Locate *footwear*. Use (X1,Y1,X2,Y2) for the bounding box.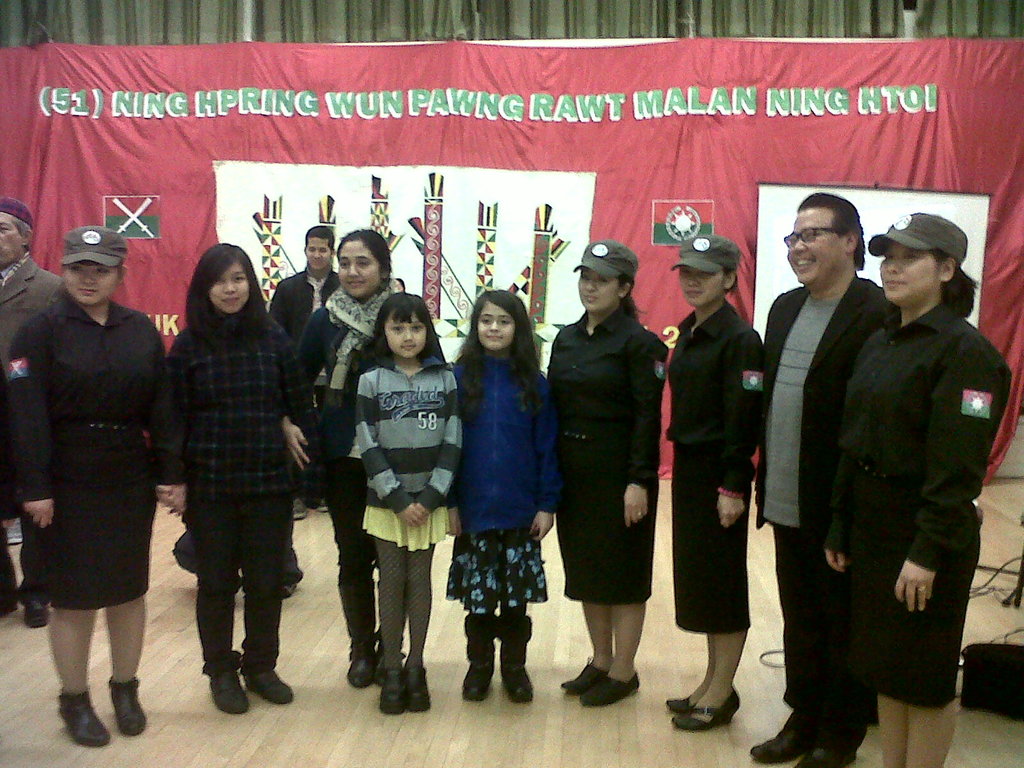
(577,669,639,703).
